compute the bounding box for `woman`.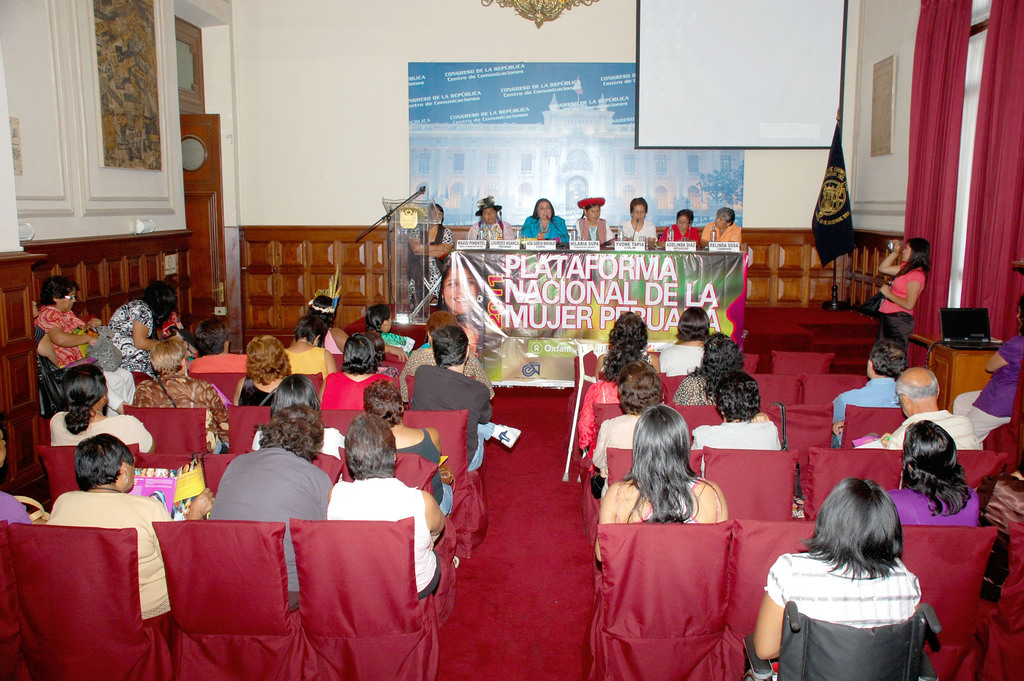
439 250 490 365.
